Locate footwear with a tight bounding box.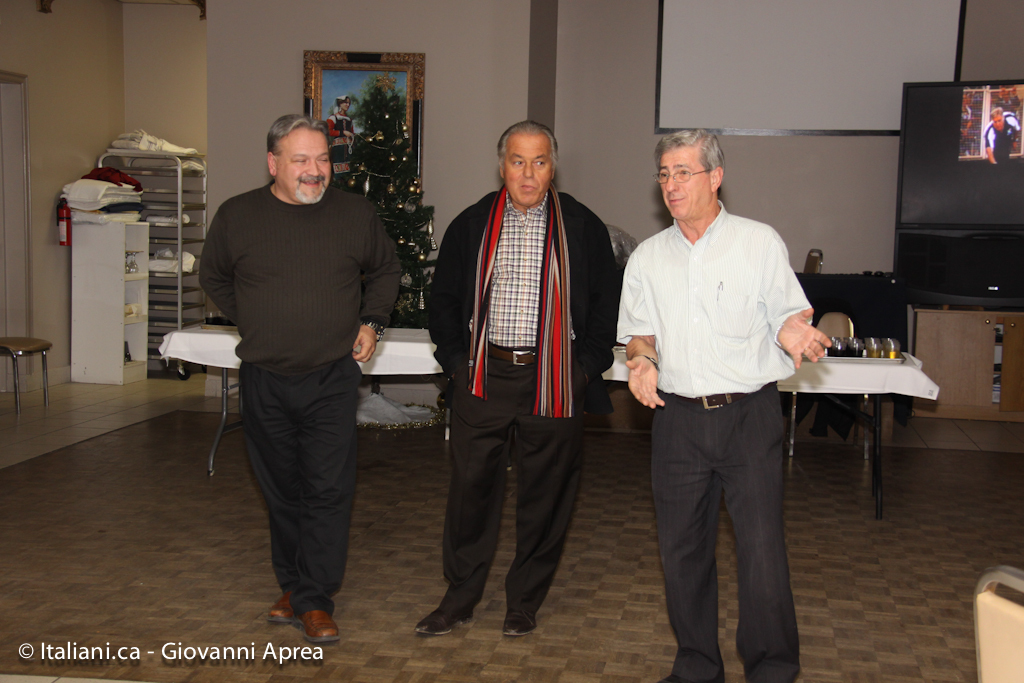
263:591:295:626.
